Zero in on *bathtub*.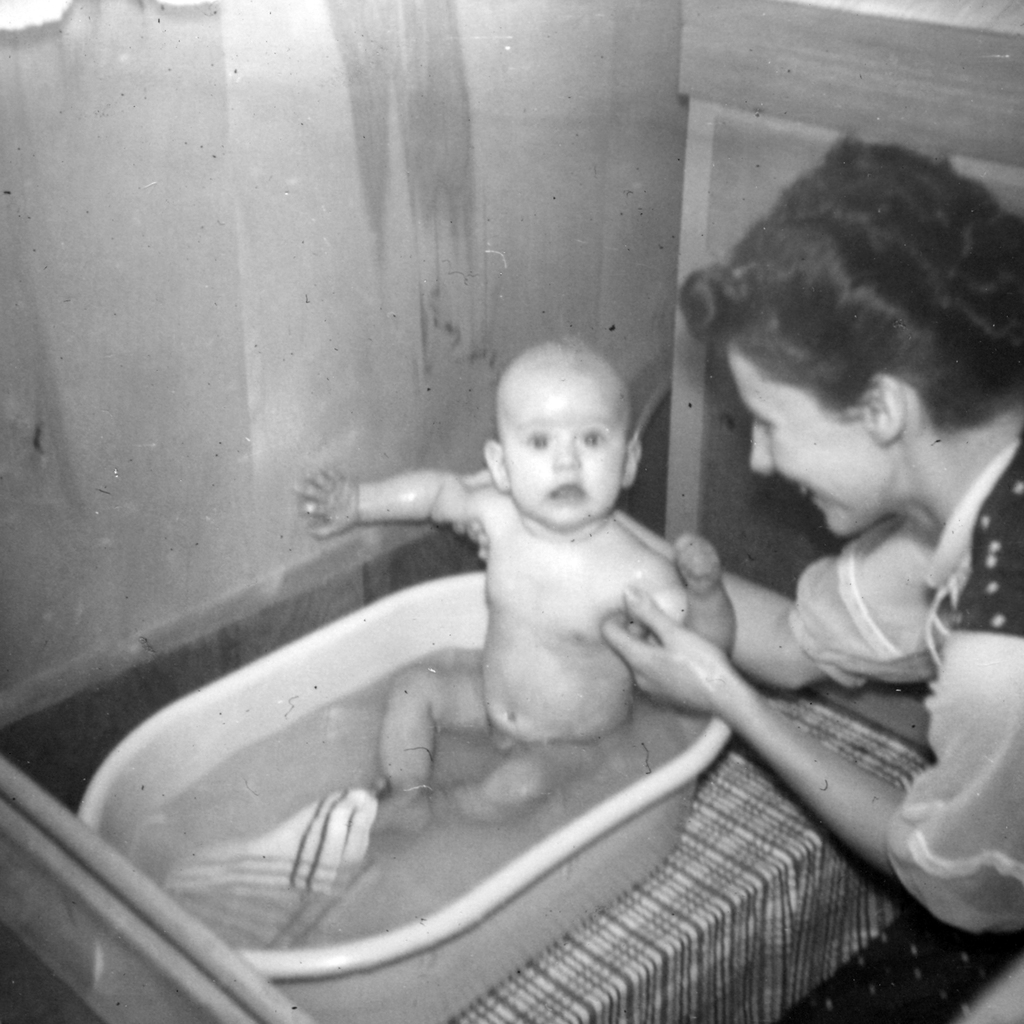
Zeroed in: bbox(71, 563, 732, 1023).
